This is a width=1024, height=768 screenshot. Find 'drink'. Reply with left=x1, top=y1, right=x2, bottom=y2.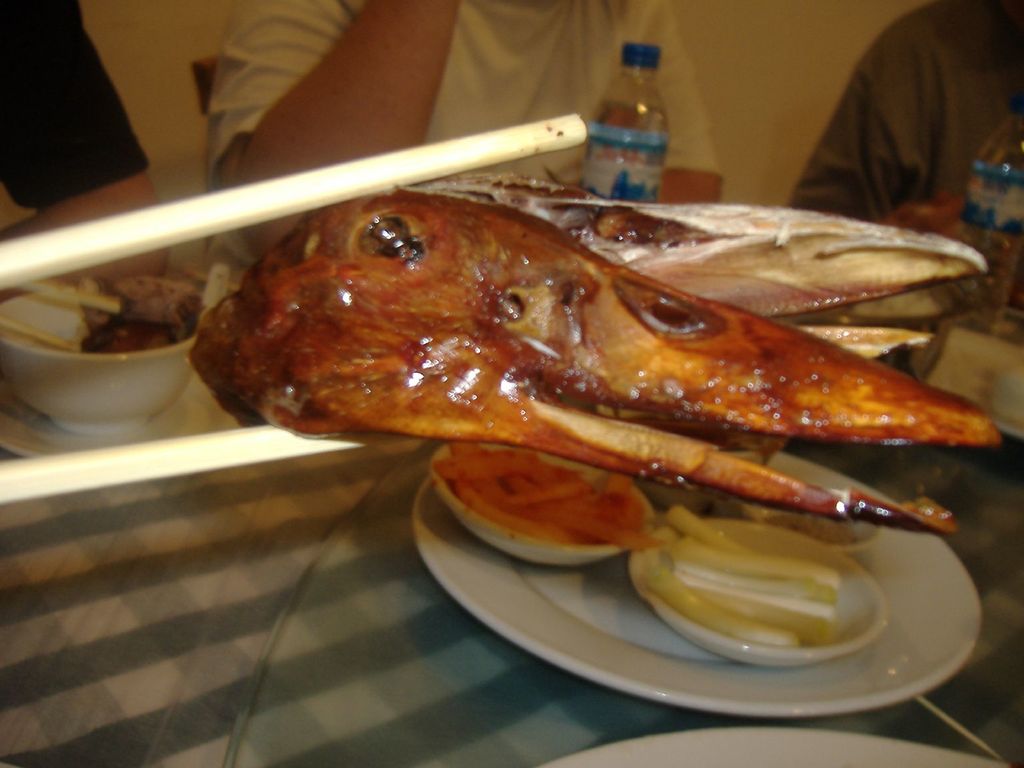
left=588, top=90, right=671, bottom=189.
